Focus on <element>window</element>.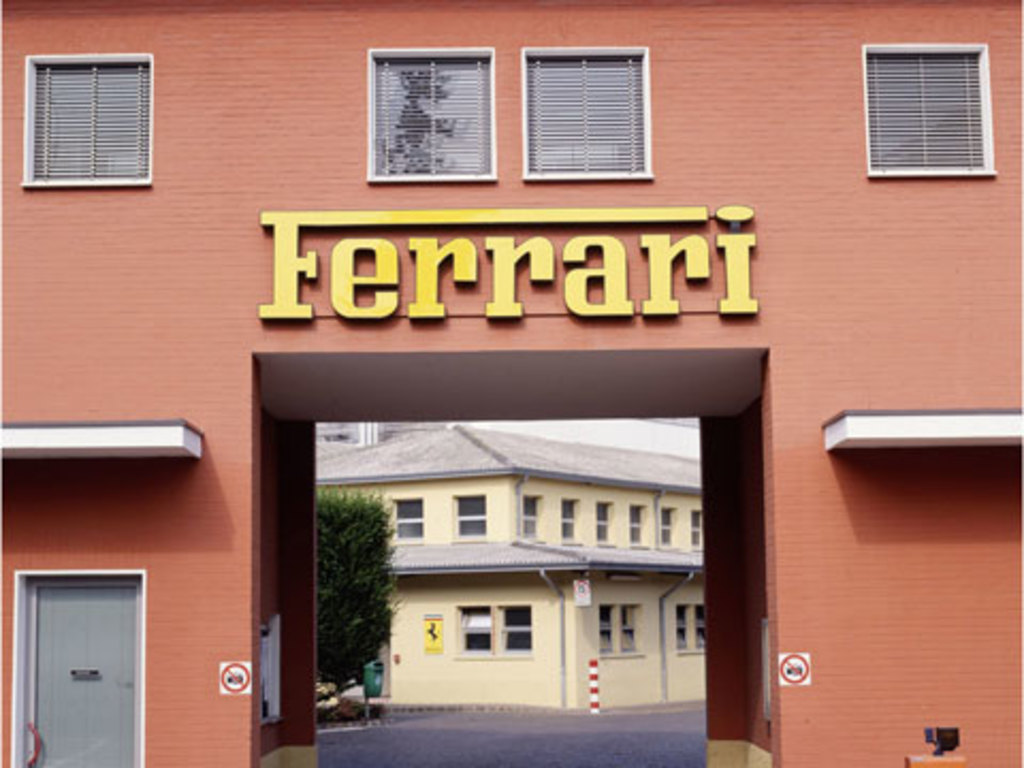
Focused at region(373, 38, 501, 190).
